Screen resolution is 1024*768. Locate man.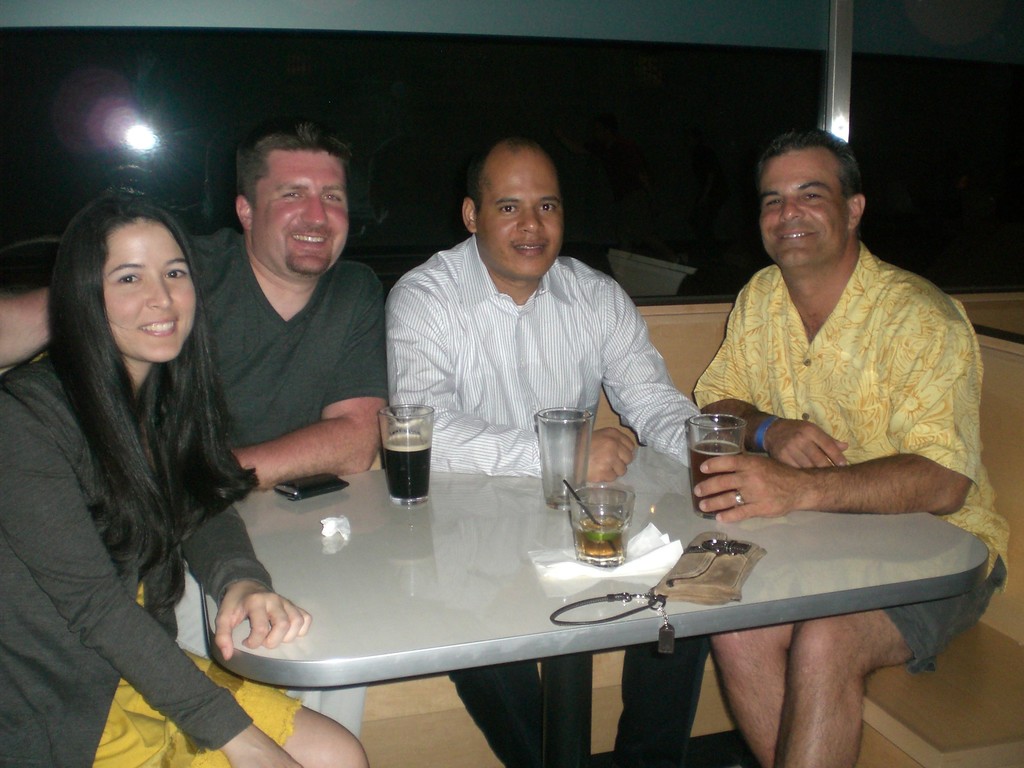
<bbox>166, 126, 415, 531</bbox>.
